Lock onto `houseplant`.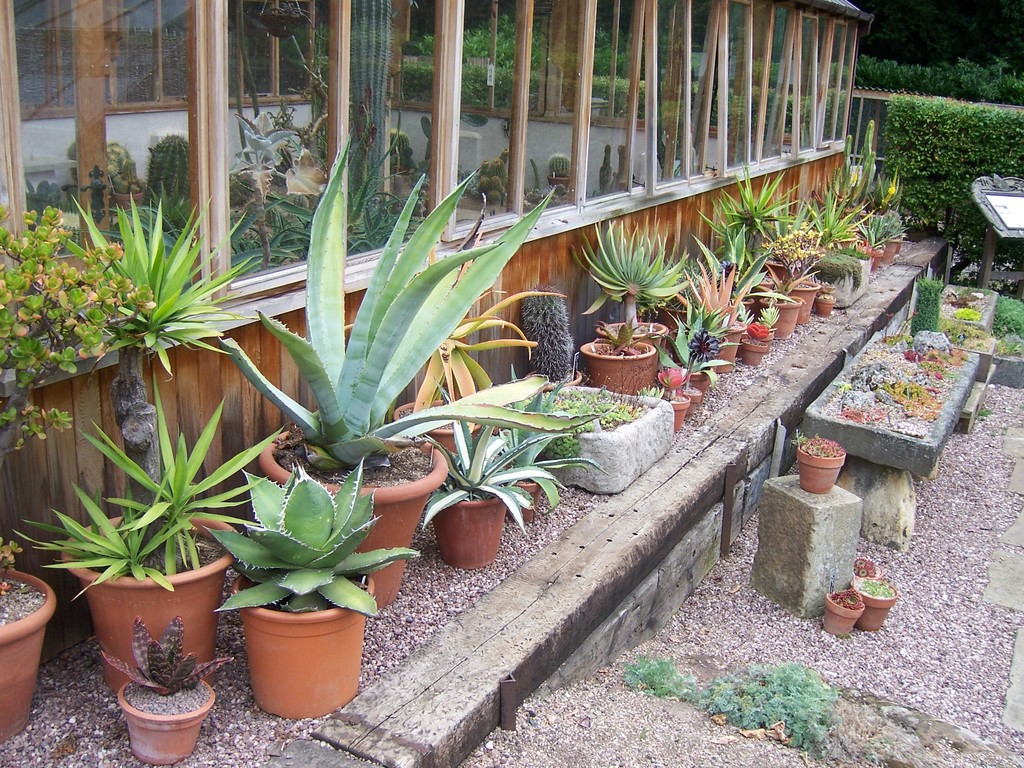
Locked: <box>672,341,702,404</box>.
